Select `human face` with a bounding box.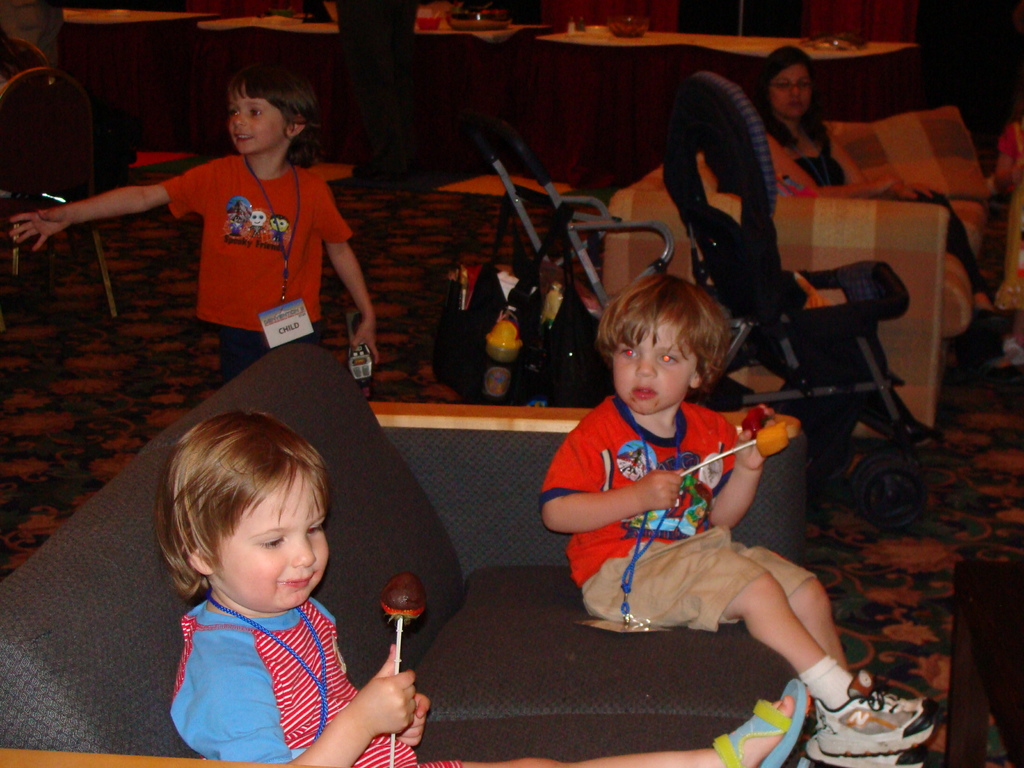
225,81,286,154.
